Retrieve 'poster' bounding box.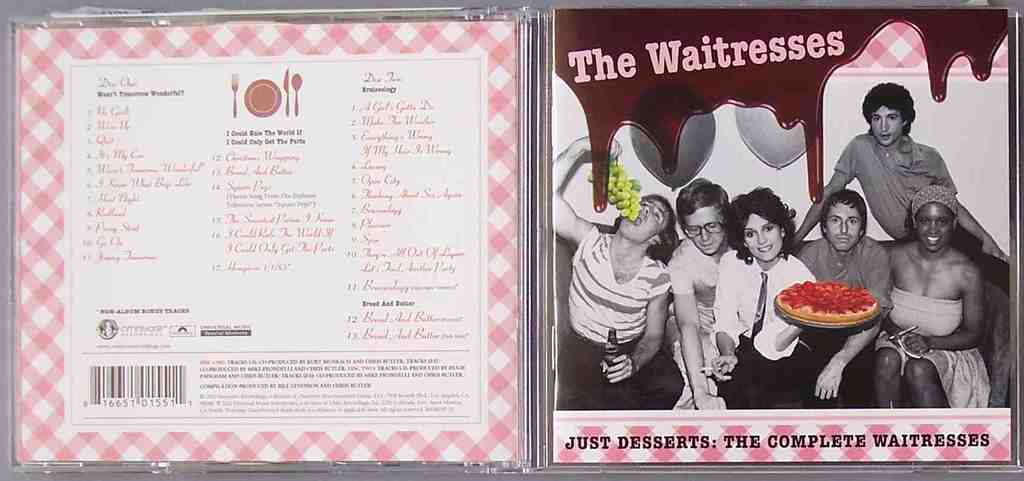
Bounding box: (548,8,1015,466).
